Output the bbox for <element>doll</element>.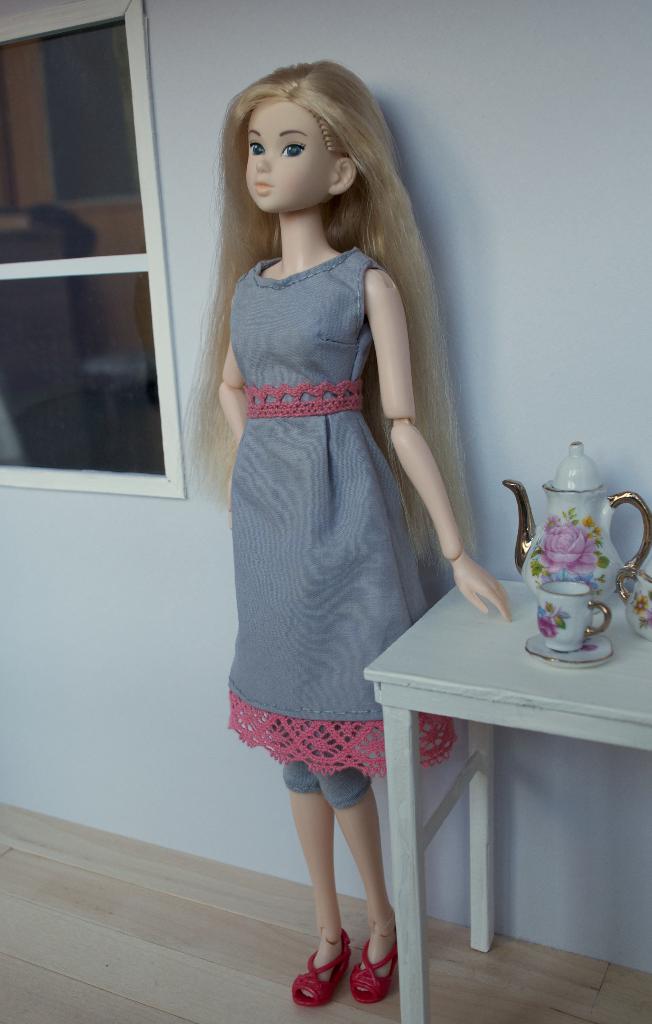
(left=175, top=7, right=484, bottom=1020).
